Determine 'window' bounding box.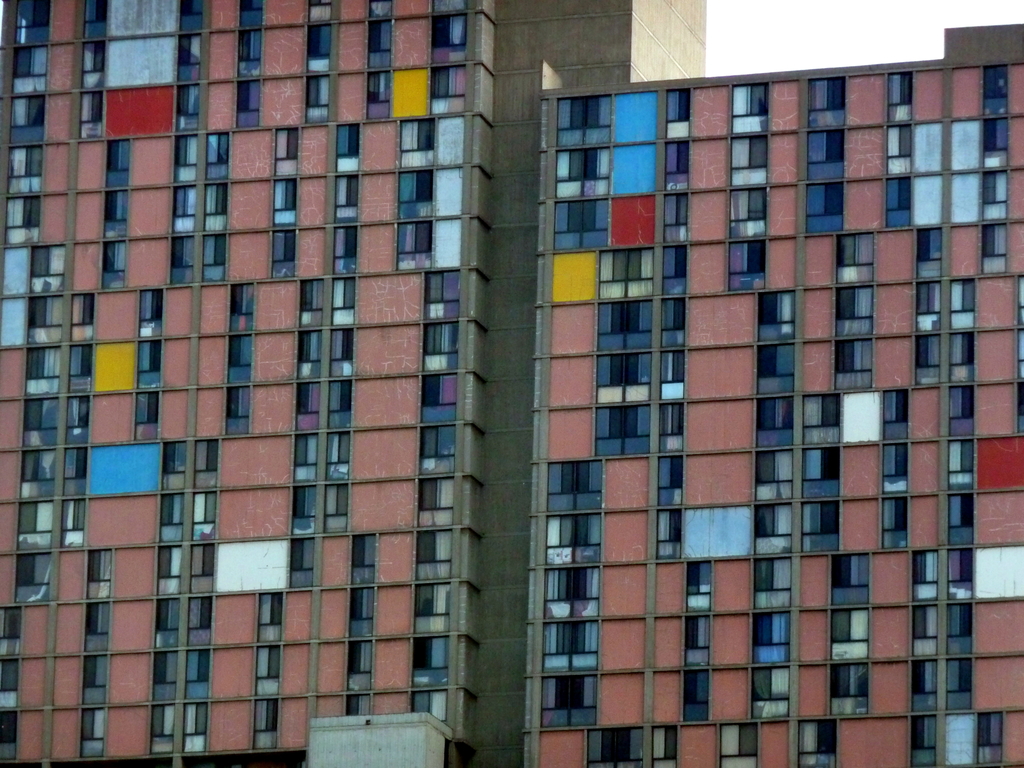
Determined: locate(984, 227, 1007, 269).
